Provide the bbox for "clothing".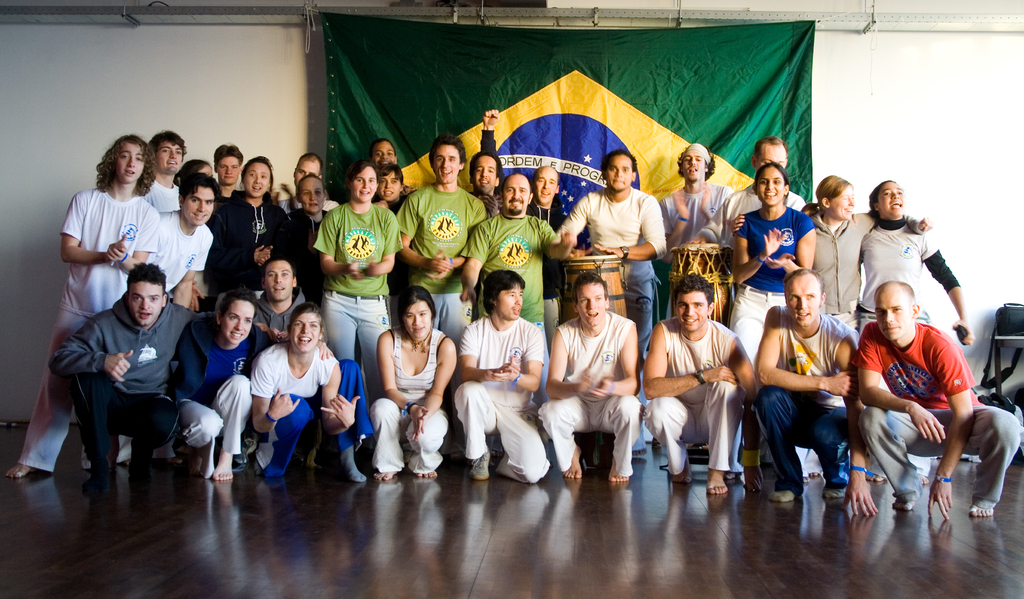
box(792, 218, 873, 313).
